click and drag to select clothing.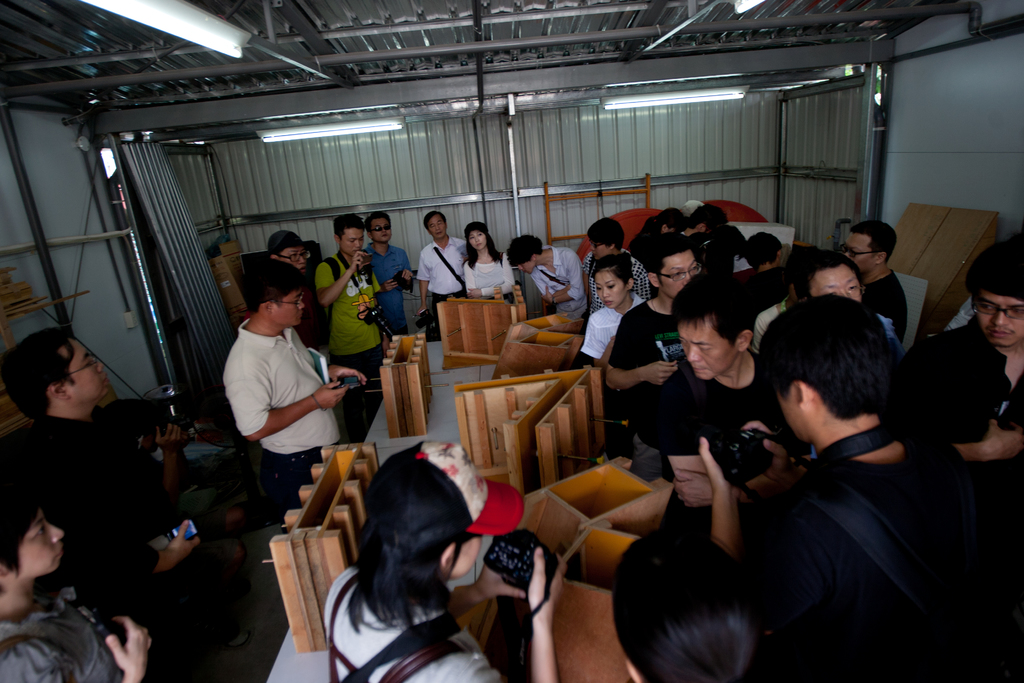
Selection: rect(325, 551, 499, 682).
